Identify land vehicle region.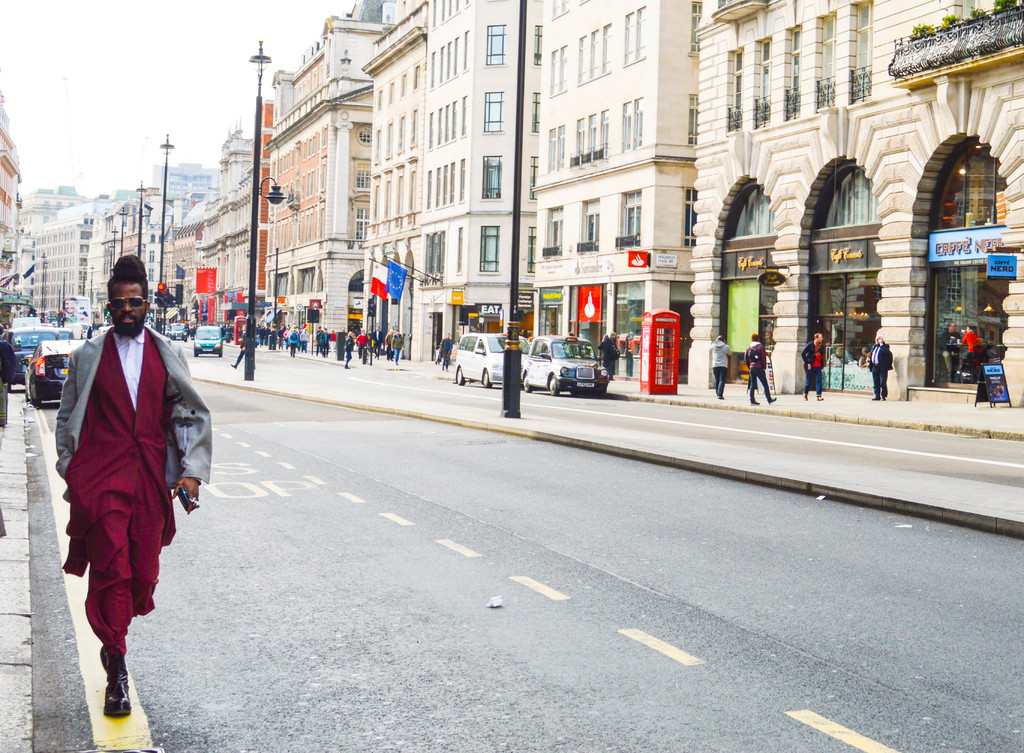
Region: (x1=6, y1=331, x2=63, y2=390).
